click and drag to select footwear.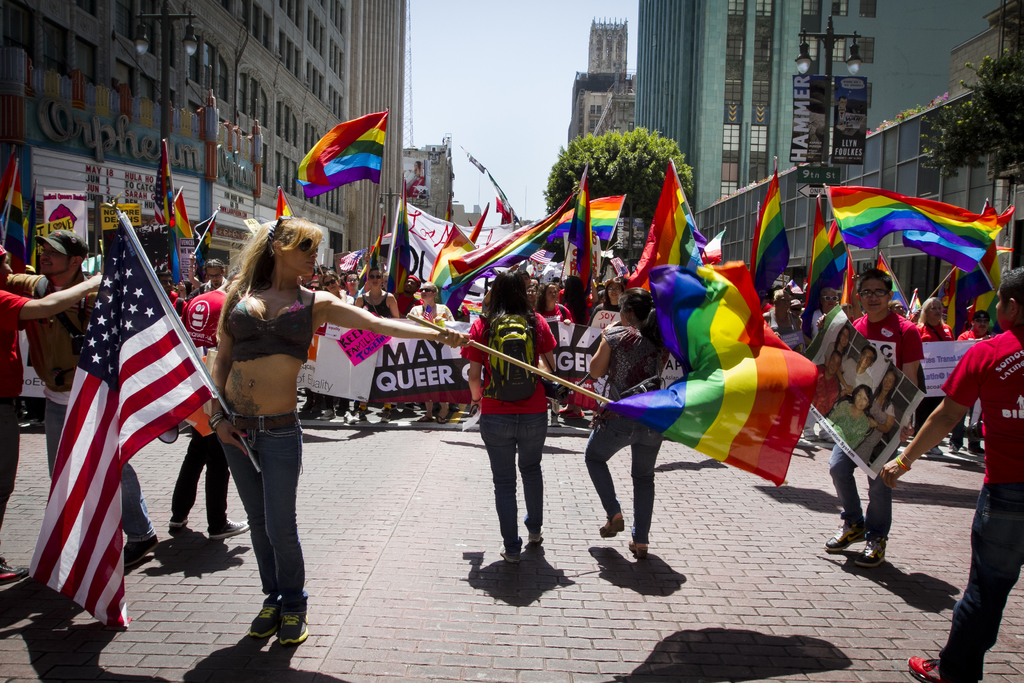
Selection: 826,528,865,553.
